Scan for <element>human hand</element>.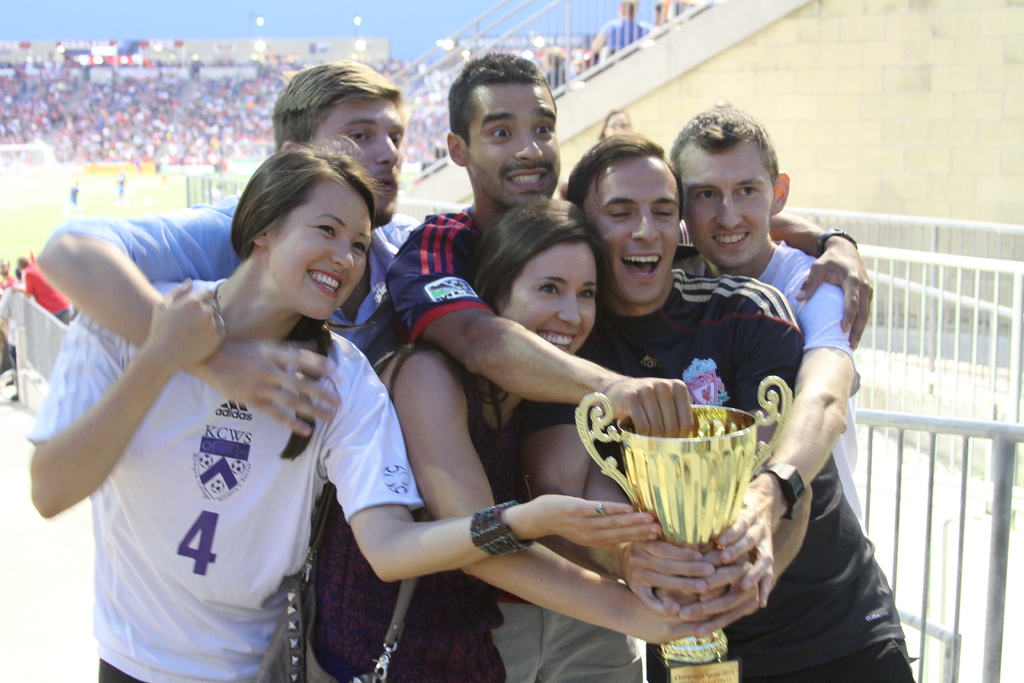
Scan result: region(140, 276, 227, 368).
